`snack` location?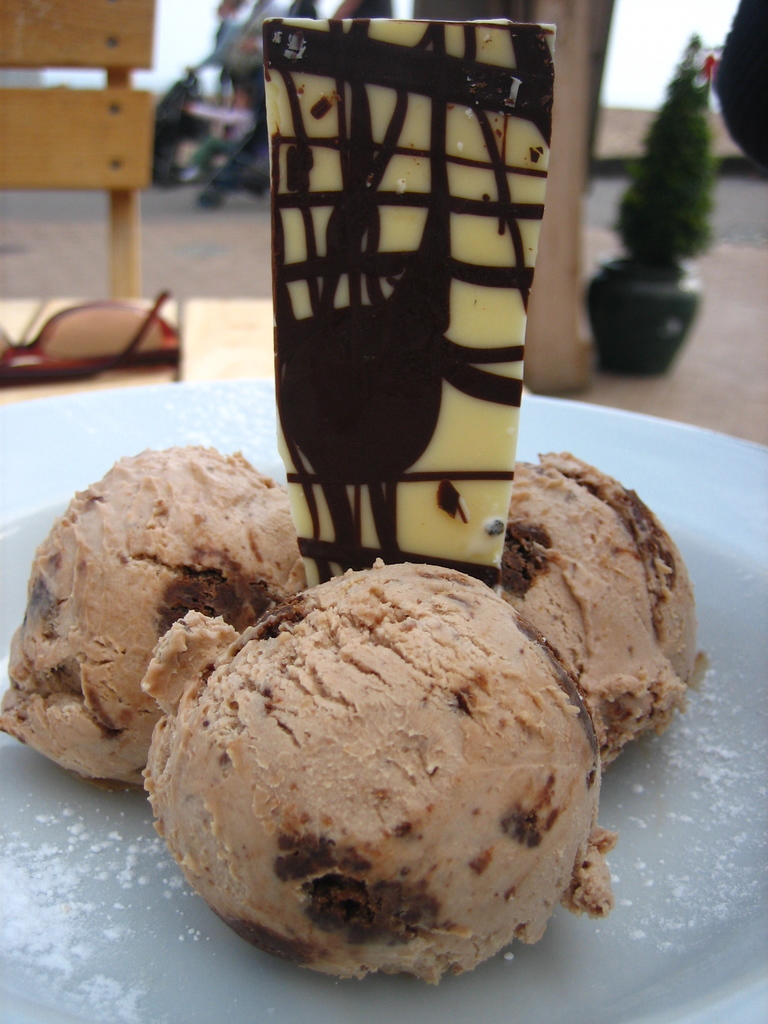
(189, 555, 609, 1000)
